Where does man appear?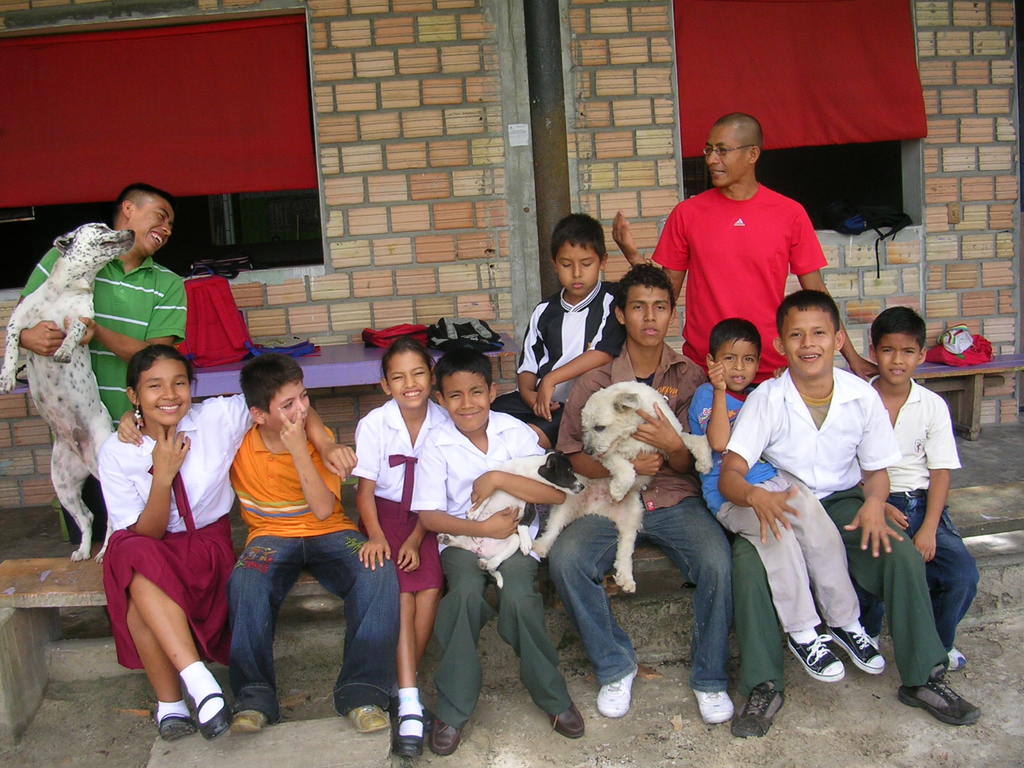
Appears at pyautogui.locateOnScreen(542, 256, 732, 726).
